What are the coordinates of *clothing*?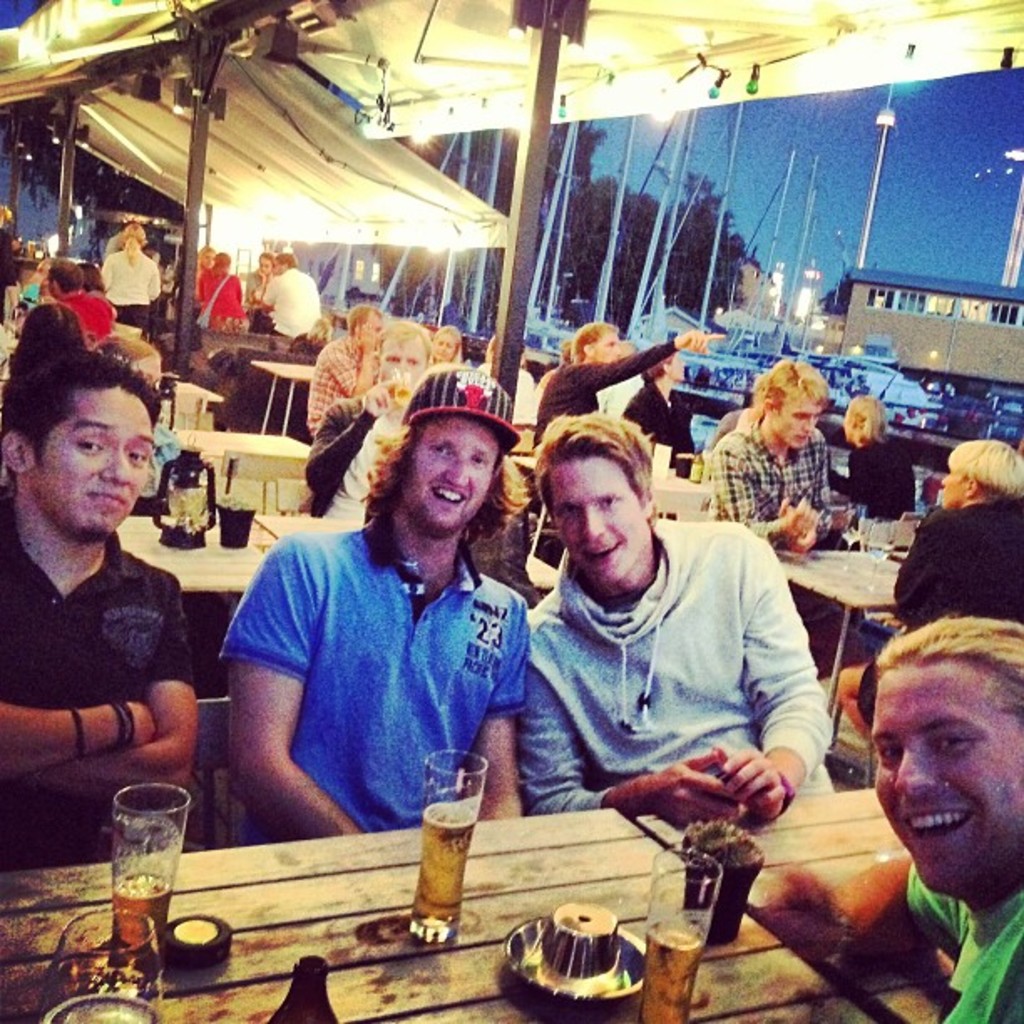
316,331,365,438.
